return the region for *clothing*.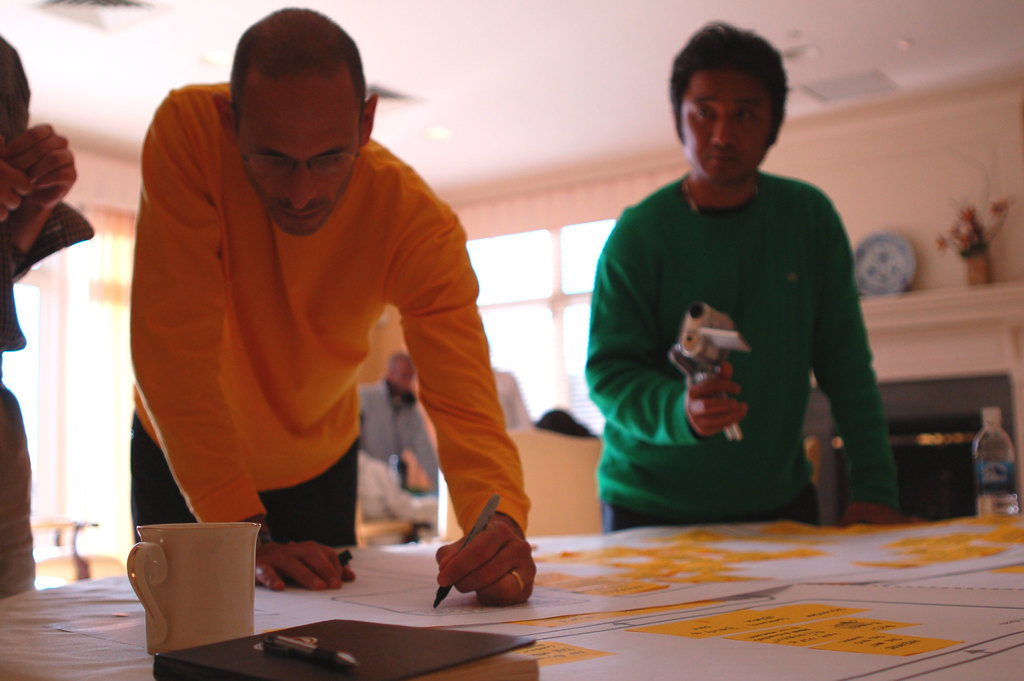
Rect(129, 66, 522, 552).
